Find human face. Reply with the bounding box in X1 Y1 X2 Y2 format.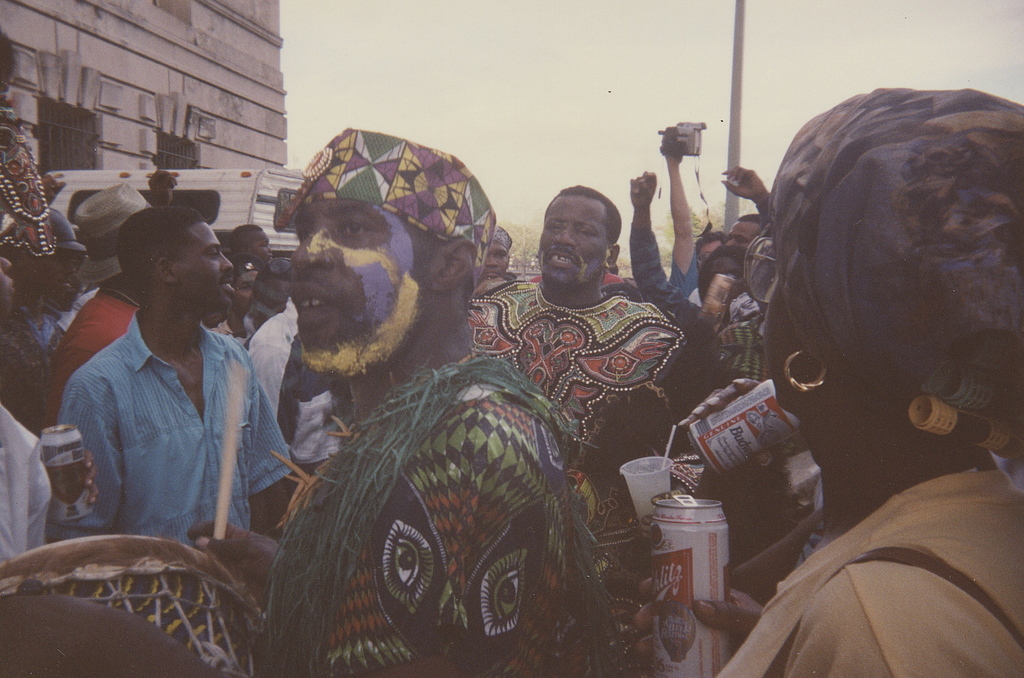
729 221 758 244.
